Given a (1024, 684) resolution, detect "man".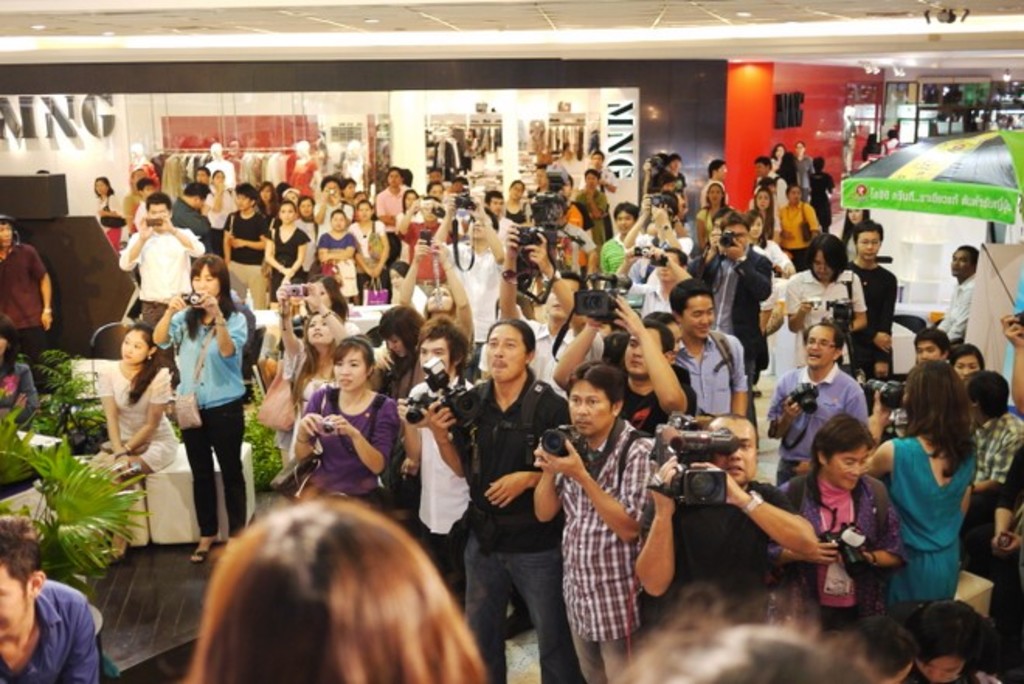
box=[171, 180, 217, 259].
